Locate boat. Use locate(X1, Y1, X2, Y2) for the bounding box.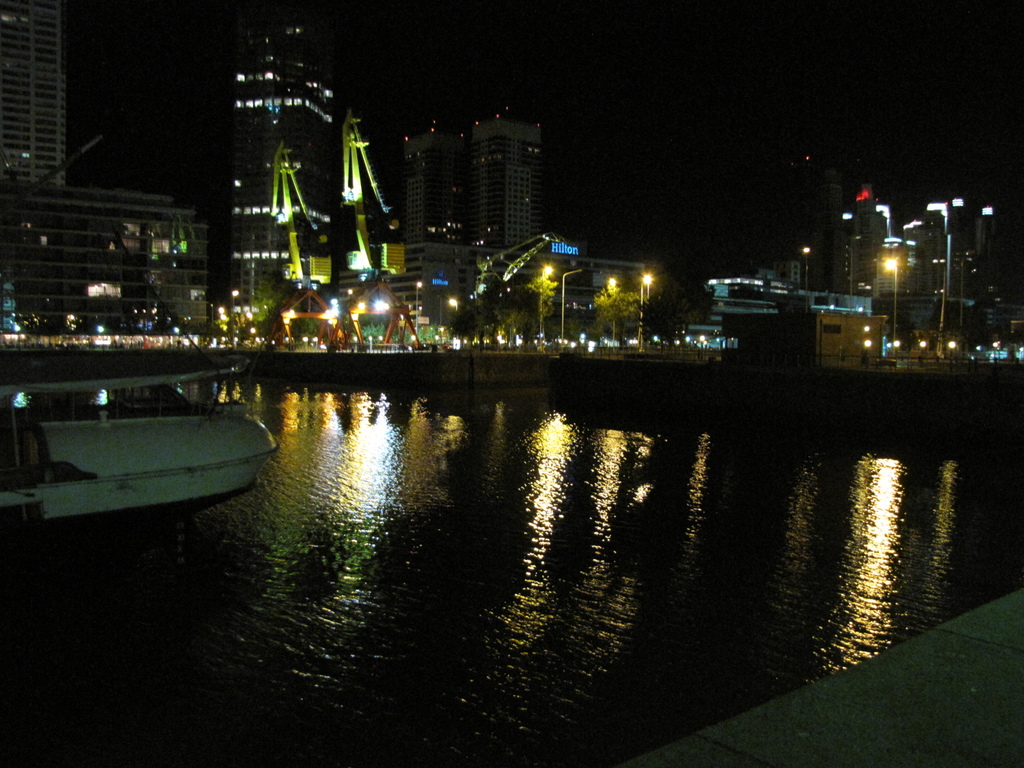
locate(6, 362, 278, 521).
